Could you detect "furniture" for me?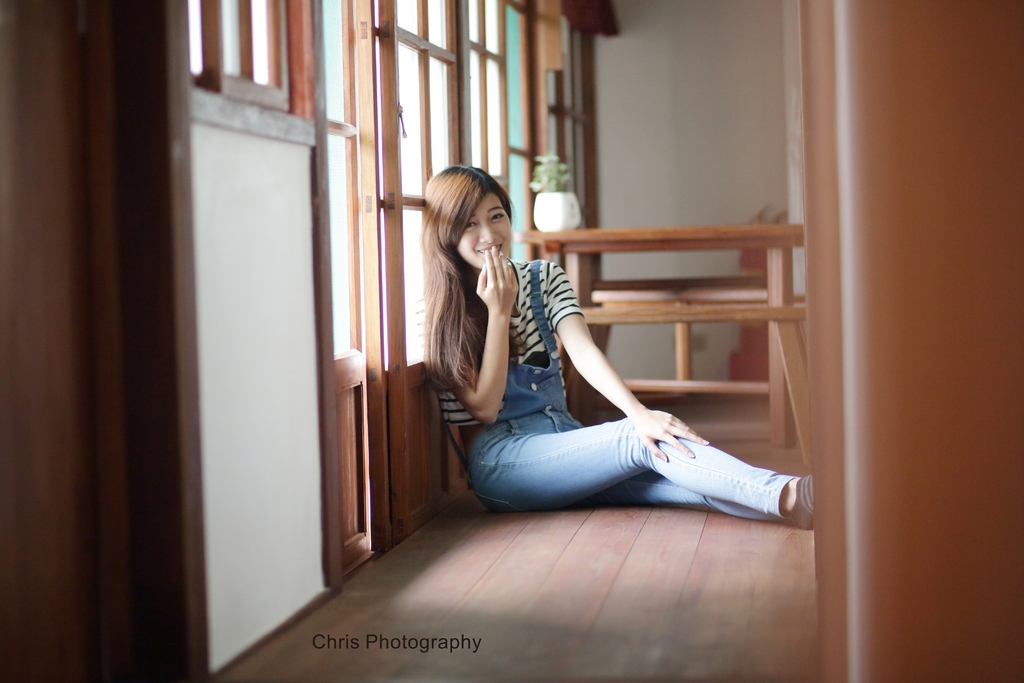
Detection result: l=511, t=225, r=812, b=470.
